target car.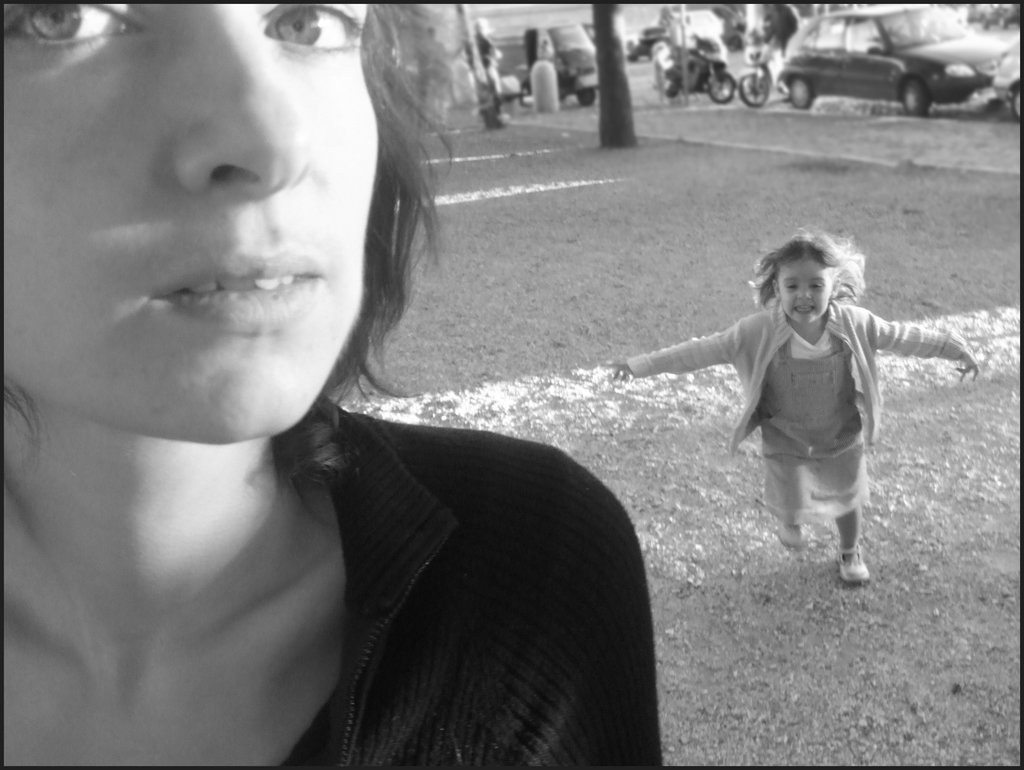
Target region: region(763, 18, 1007, 106).
